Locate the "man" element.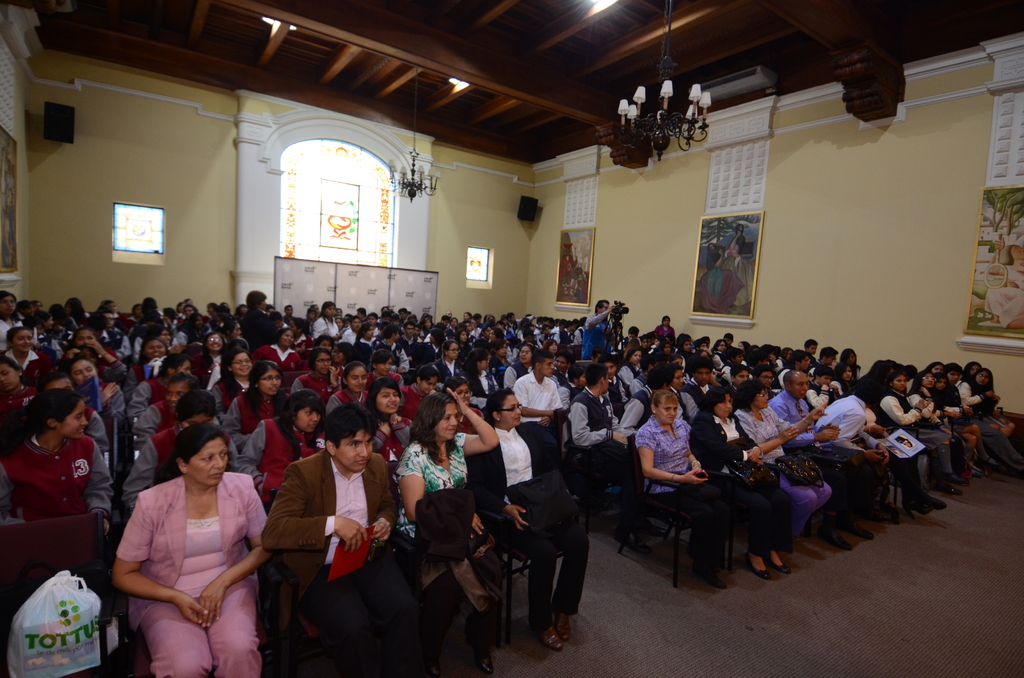
Element bbox: Rect(581, 298, 618, 360).
